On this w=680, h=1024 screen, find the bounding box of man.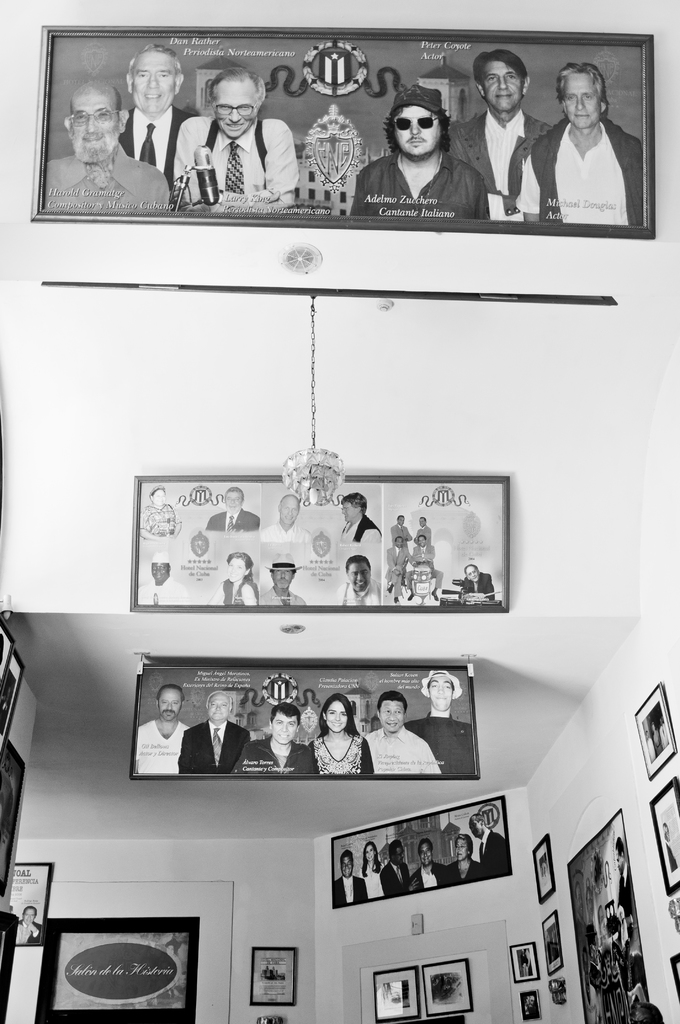
Bounding box: [403,669,476,774].
